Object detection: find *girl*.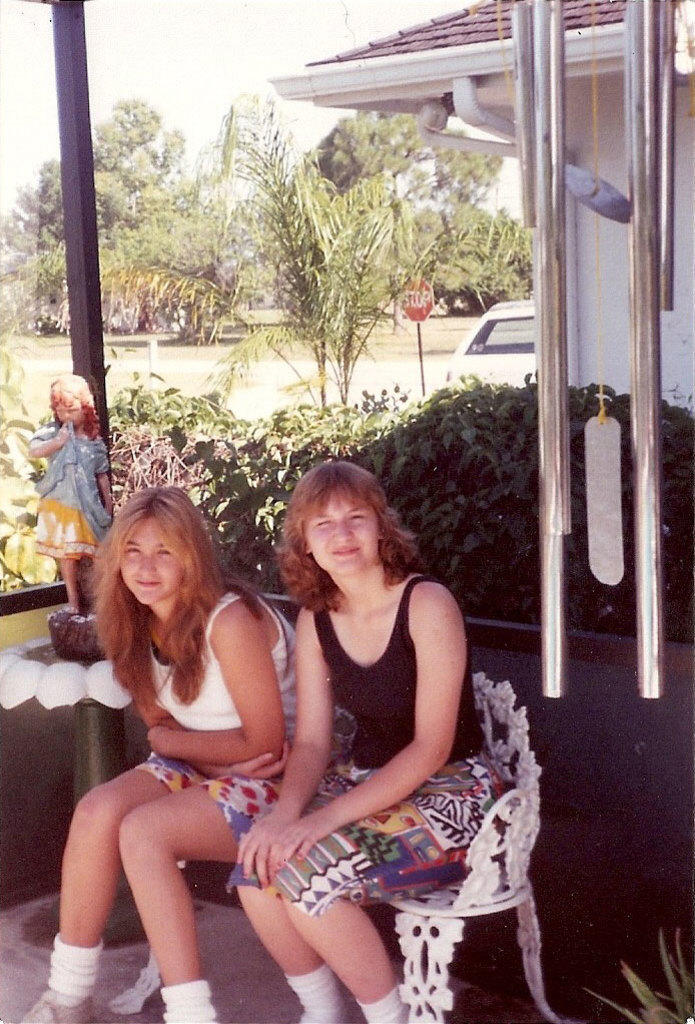
box=[17, 468, 315, 1023].
